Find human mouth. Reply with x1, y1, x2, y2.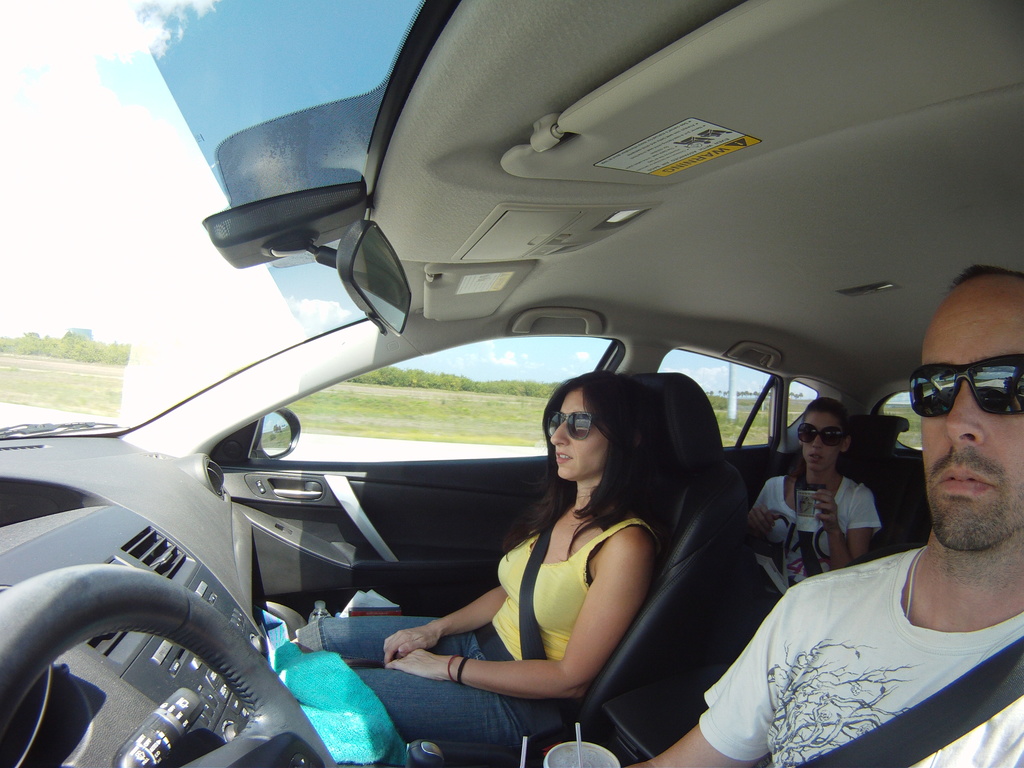
943, 470, 995, 494.
